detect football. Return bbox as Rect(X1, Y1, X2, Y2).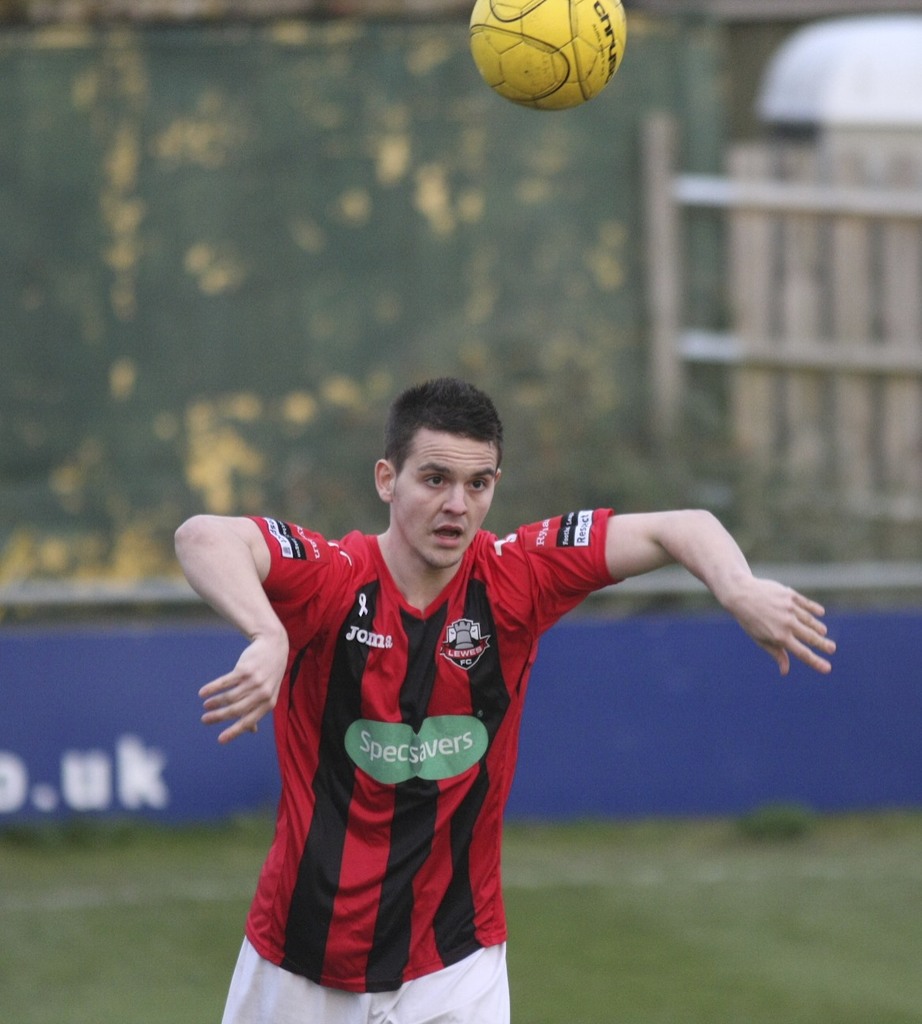
Rect(467, 0, 635, 114).
